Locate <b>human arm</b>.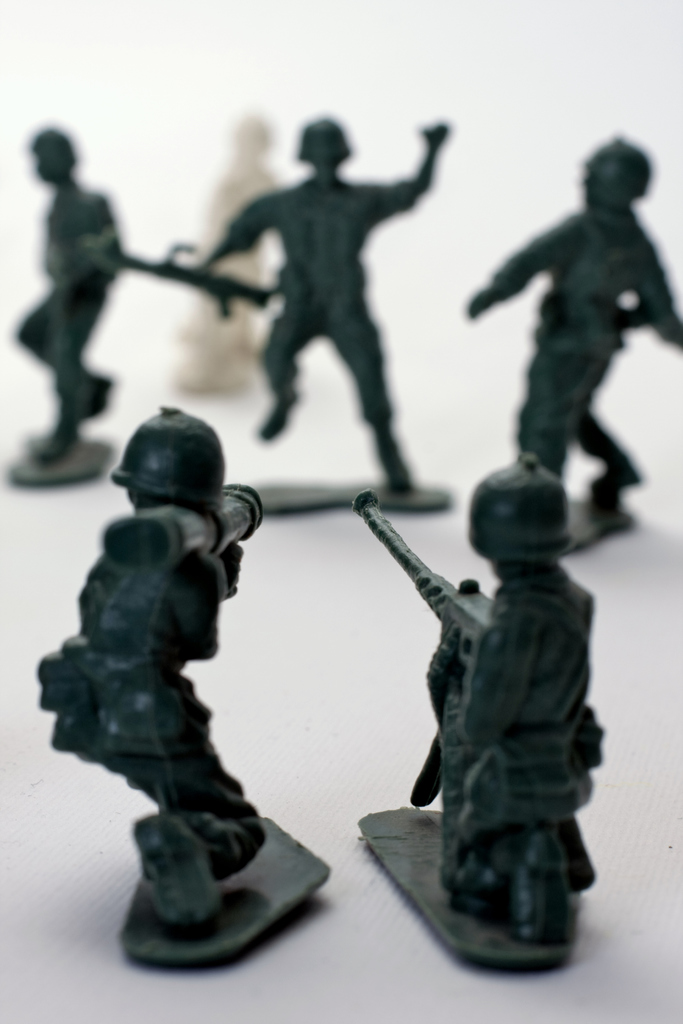
Bounding box: {"x1": 192, "y1": 191, "x2": 302, "y2": 287}.
